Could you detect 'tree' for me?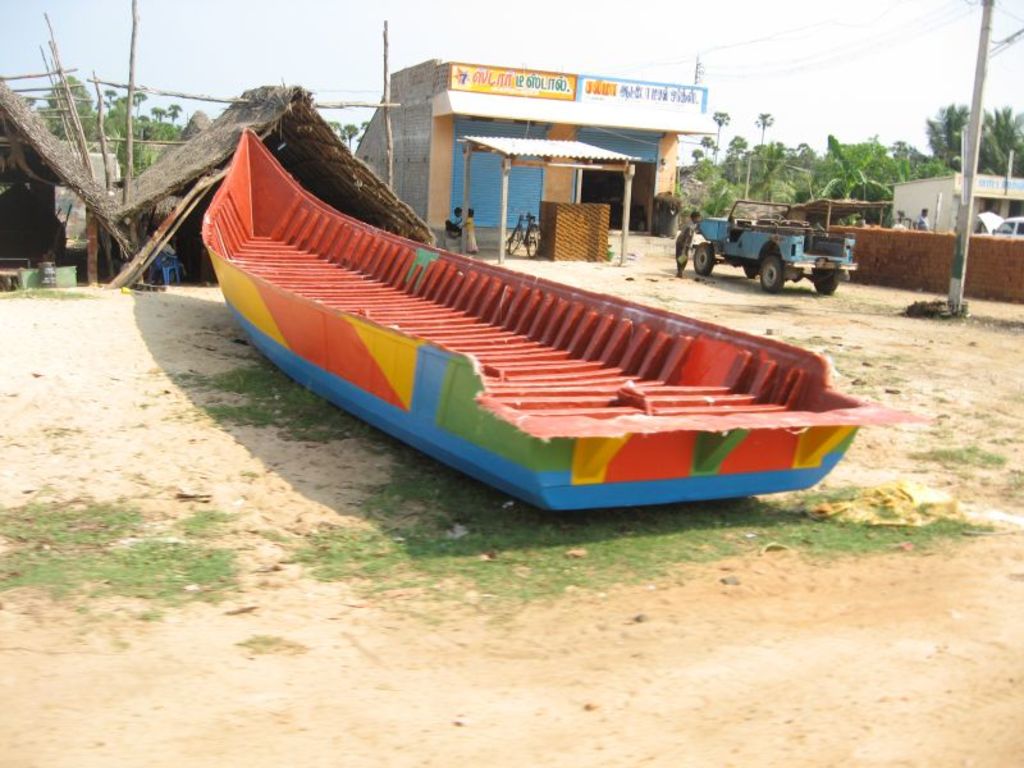
Detection result: region(973, 105, 1023, 174).
